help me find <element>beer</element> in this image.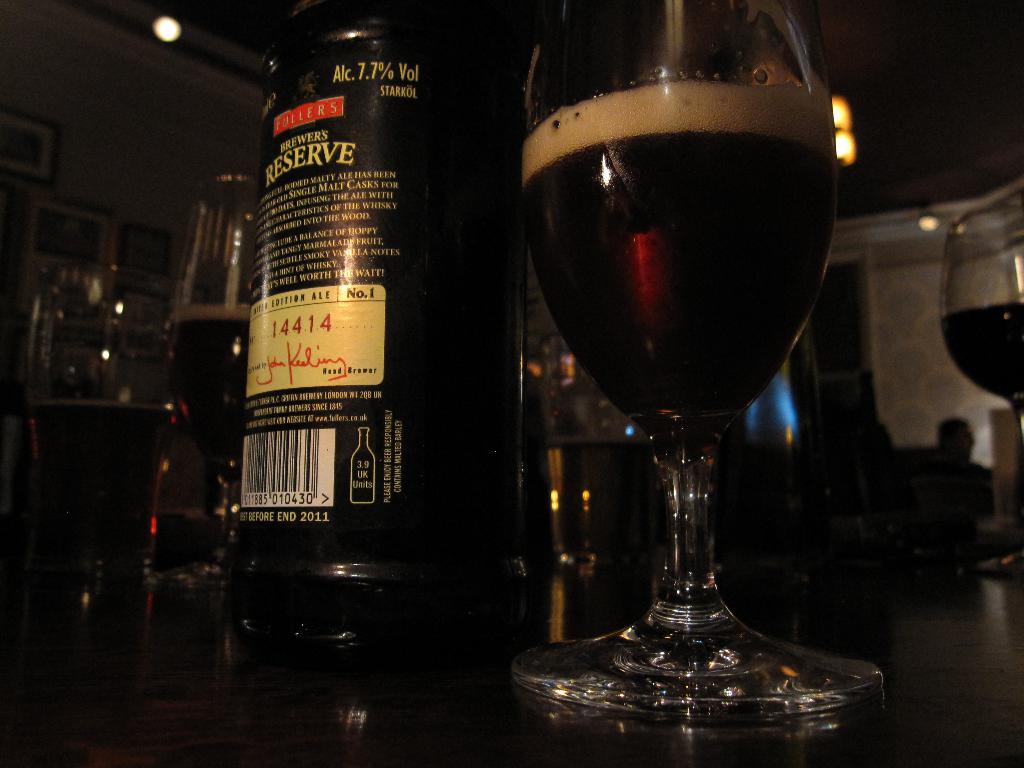
Found it: x1=220 y1=0 x2=543 y2=678.
